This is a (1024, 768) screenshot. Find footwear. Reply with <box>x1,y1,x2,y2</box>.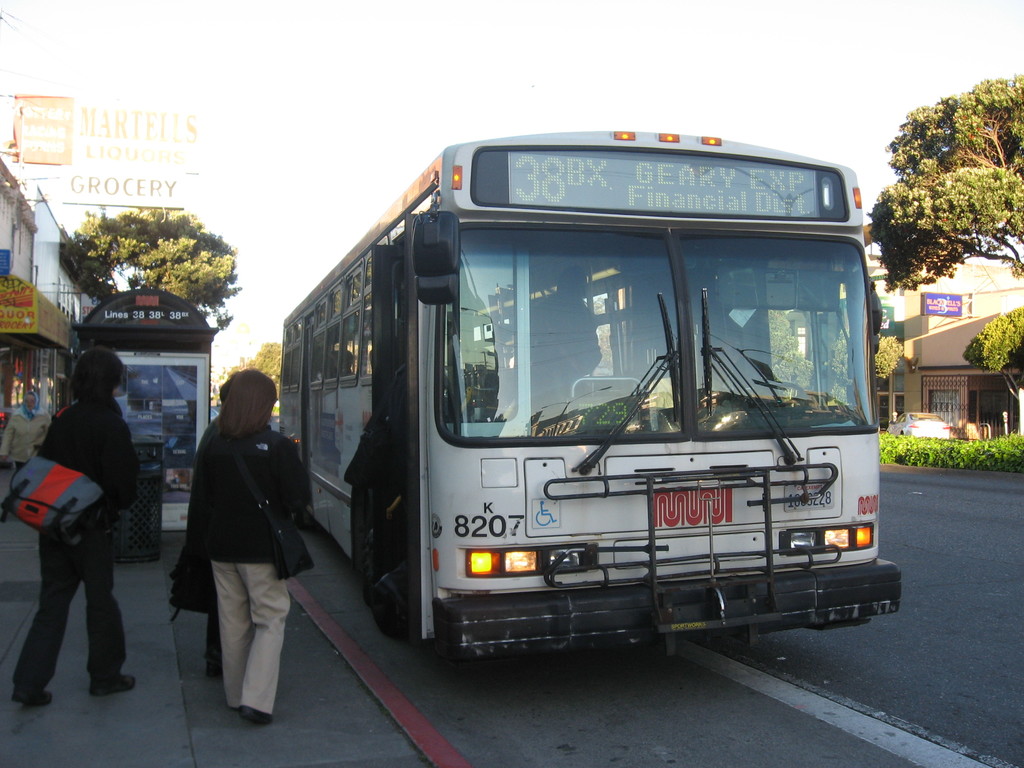
<box>374,575,409,617</box>.
